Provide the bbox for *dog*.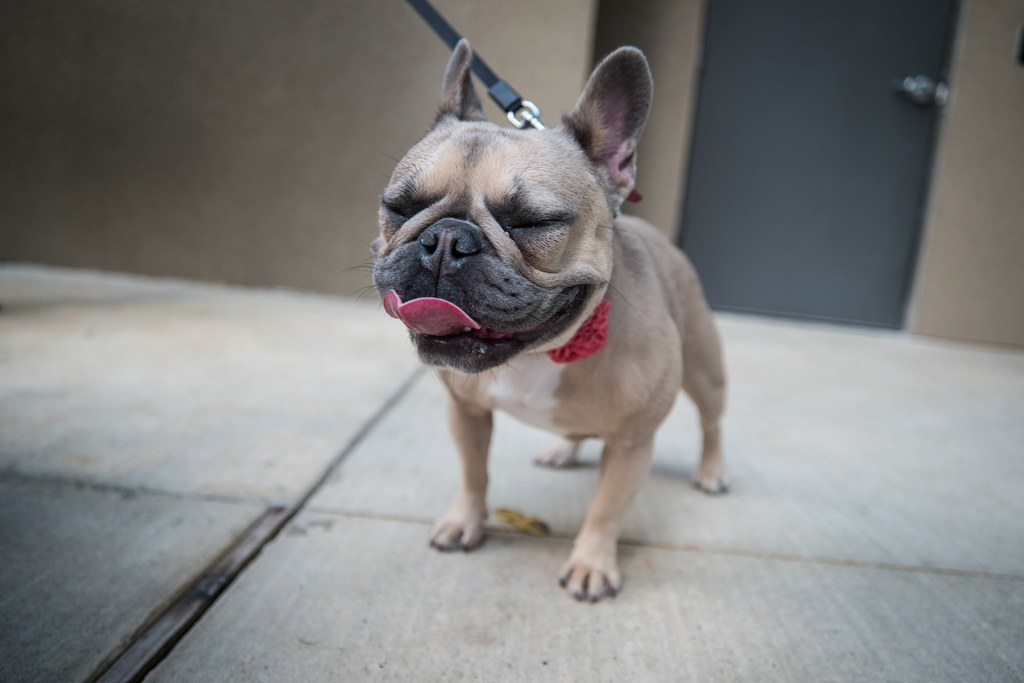
bbox(341, 40, 732, 604).
